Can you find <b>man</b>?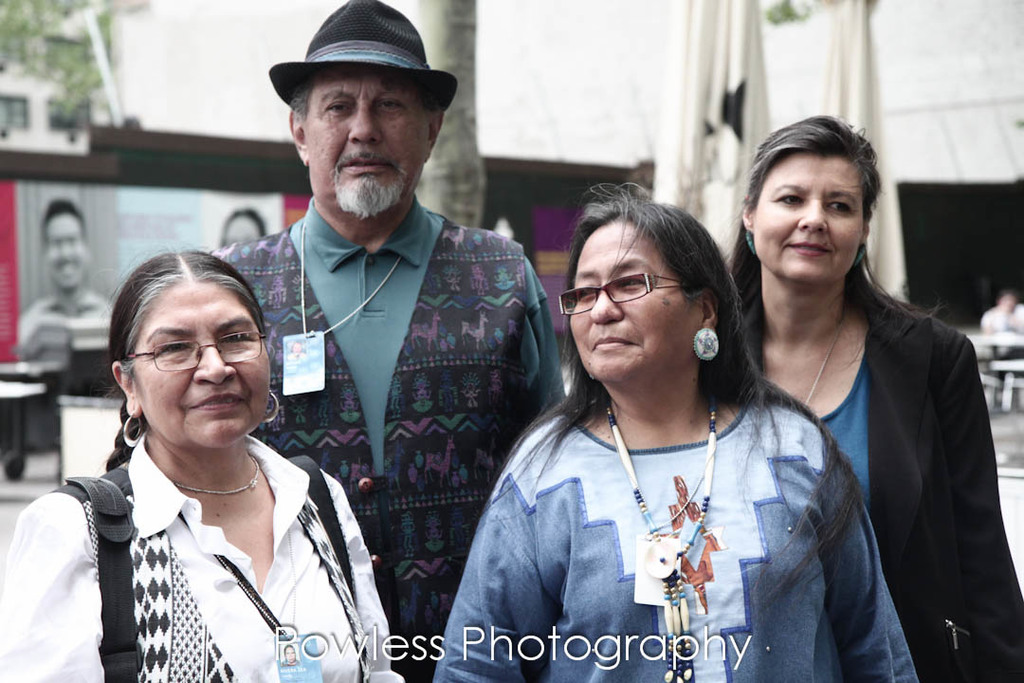
Yes, bounding box: <bbox>984, 295, 1023, 371</bbox>.
